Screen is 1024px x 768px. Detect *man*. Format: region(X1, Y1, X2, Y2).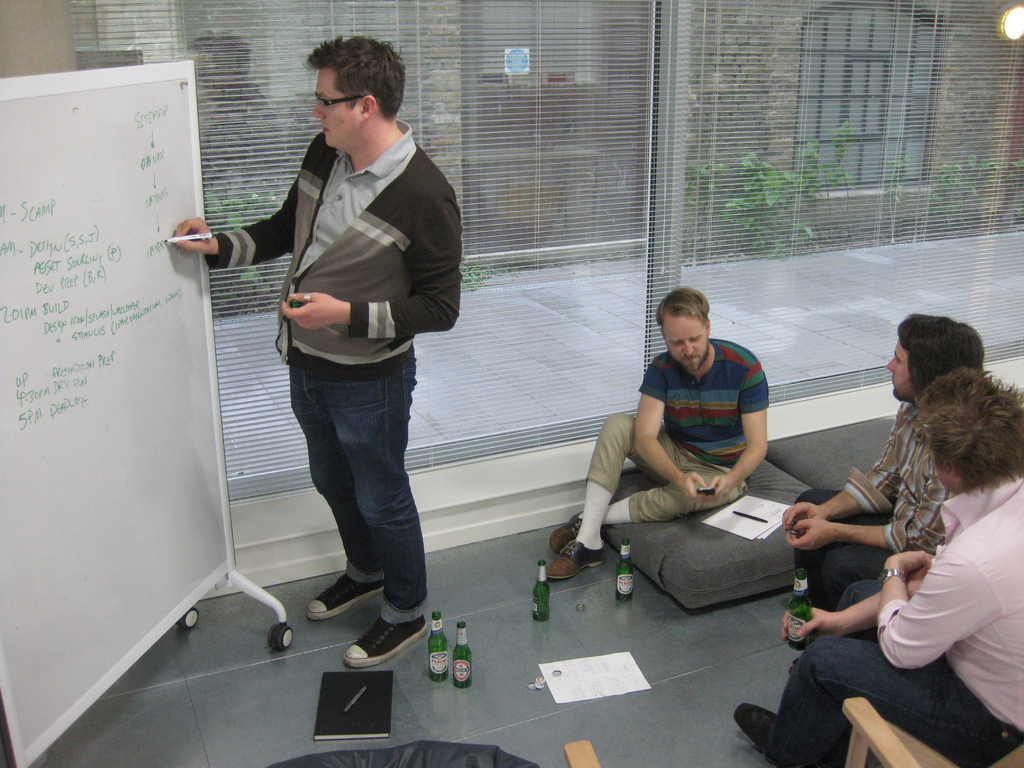
region(732, 365, 1023, 767).
